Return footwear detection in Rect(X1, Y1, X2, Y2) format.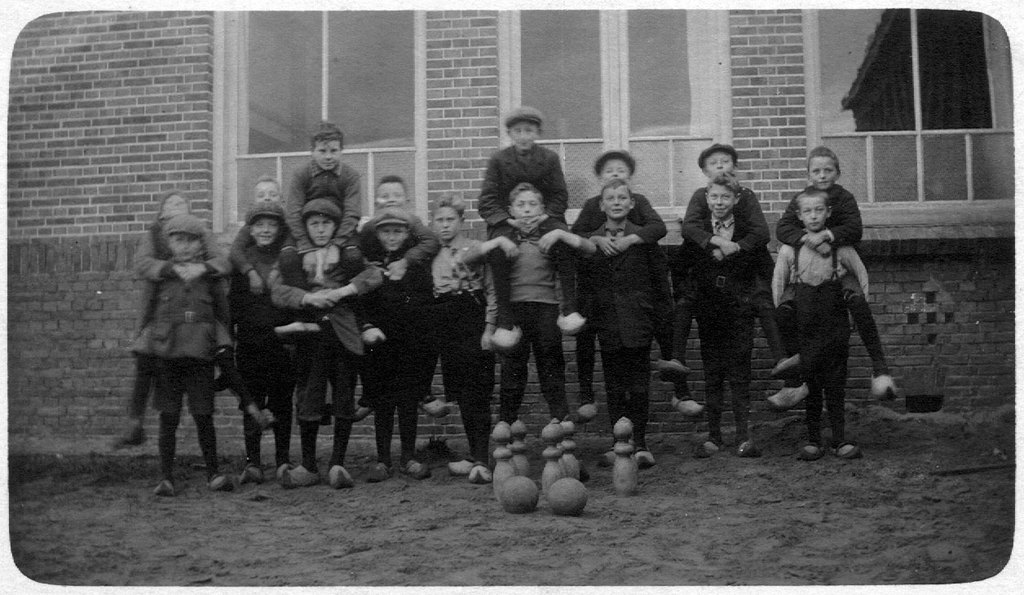
Rect(278, 461, 324, 491).
